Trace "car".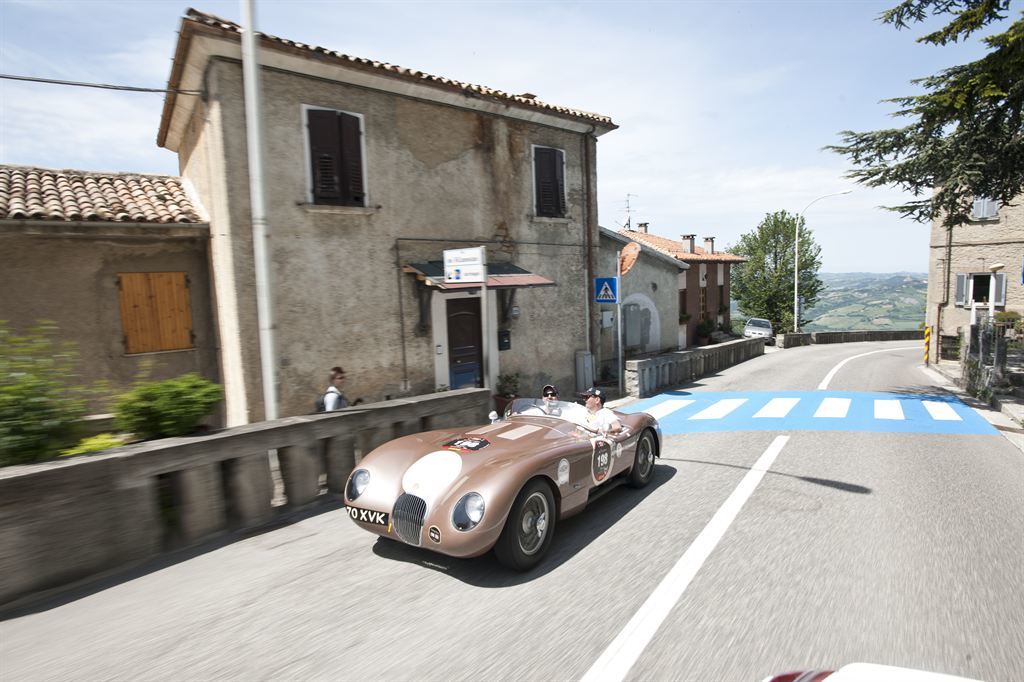
Traced to 344 394 664 569.
